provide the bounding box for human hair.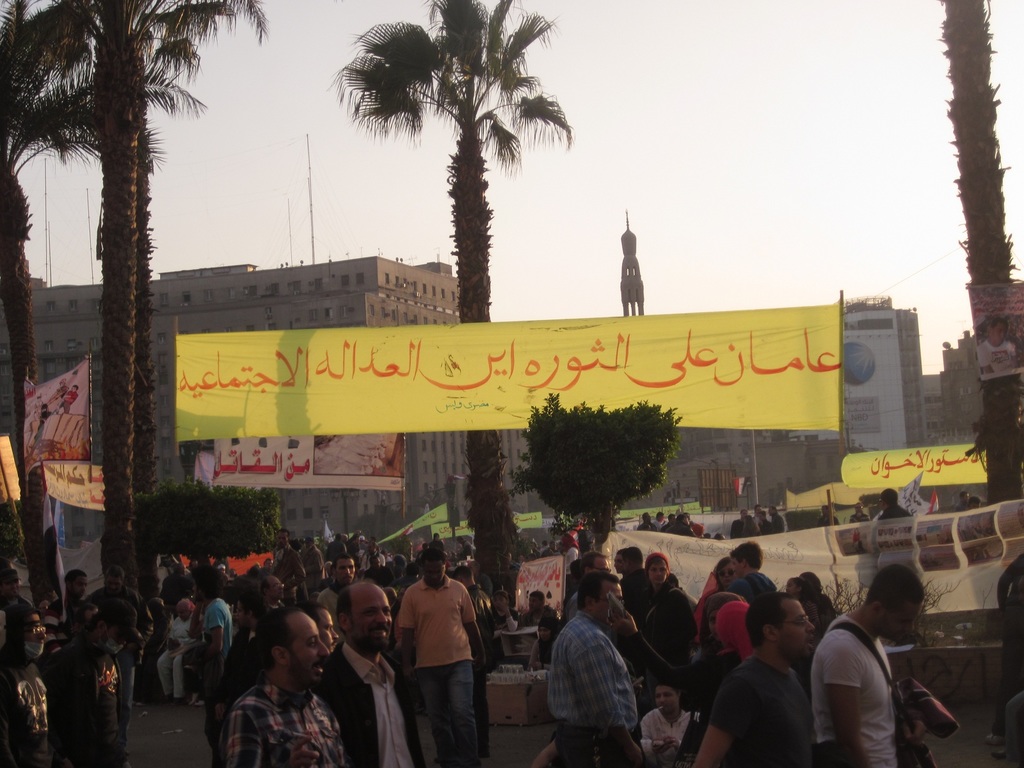
191/570/222/598.
